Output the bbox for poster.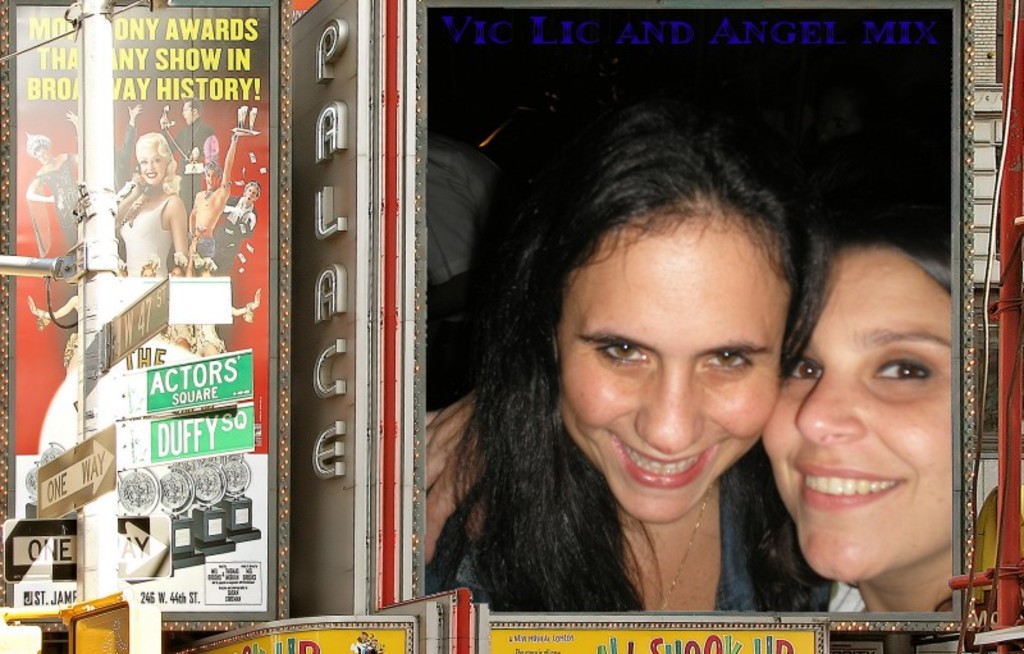
crop(10, 3, 276, 627).
